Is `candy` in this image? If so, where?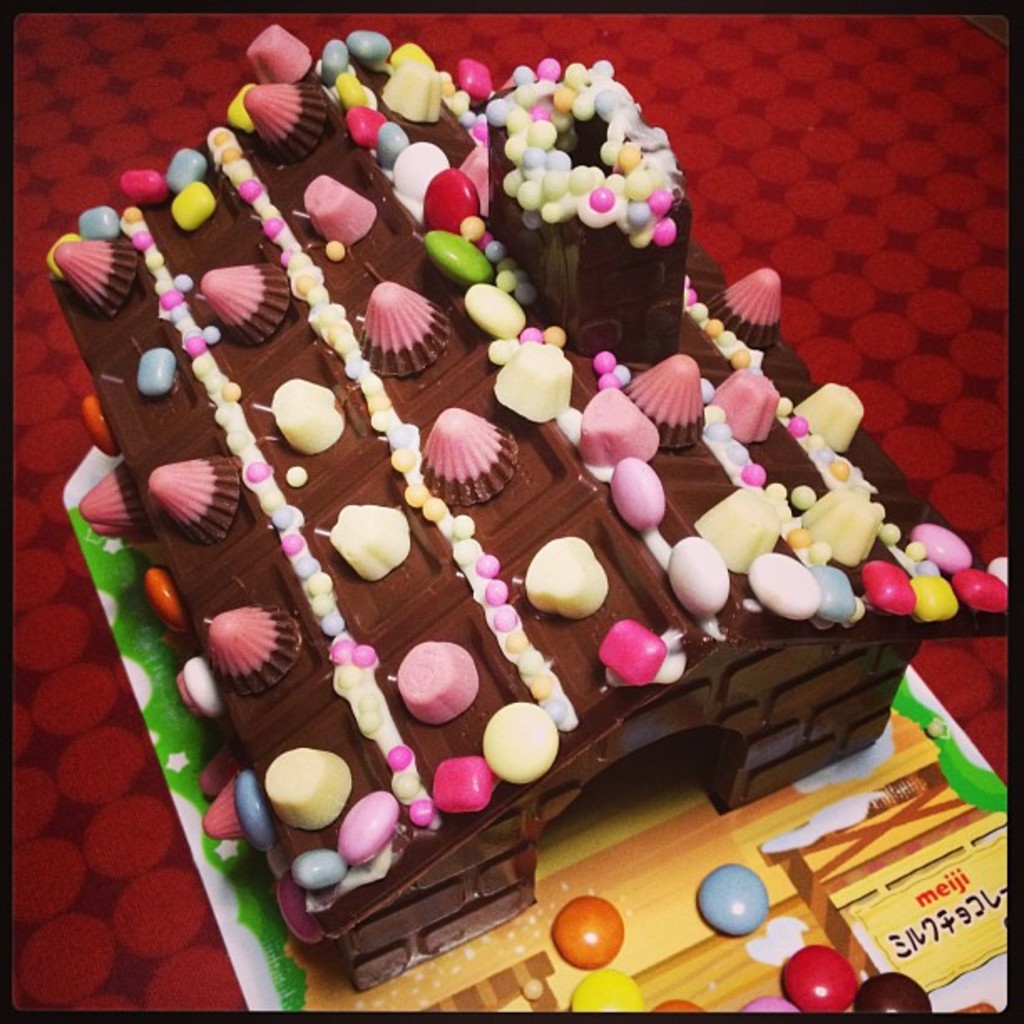
Yes, at 44,23,1022,996.
